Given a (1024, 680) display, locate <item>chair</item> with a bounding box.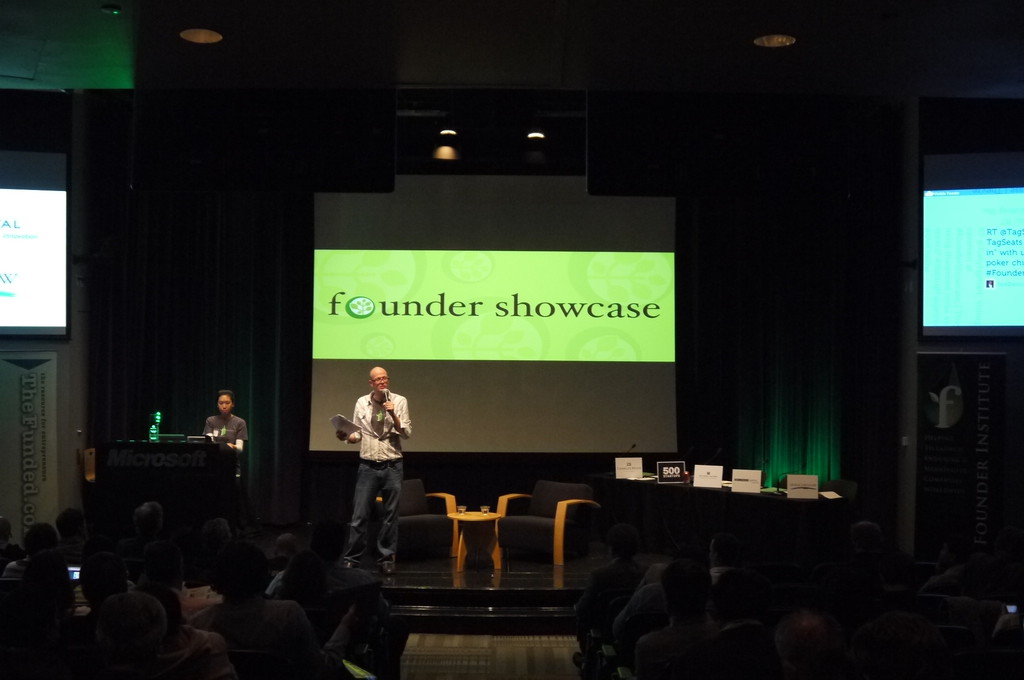
Located: [492,485,557,554].
